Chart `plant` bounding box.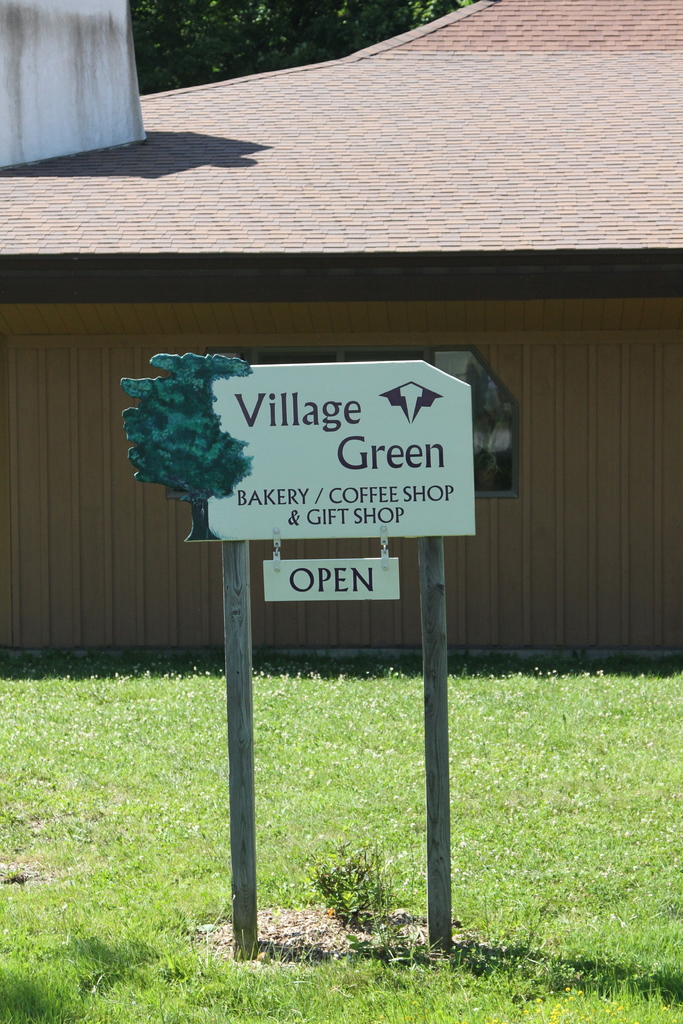
Charted: <box>293,840,397,931</box>.
